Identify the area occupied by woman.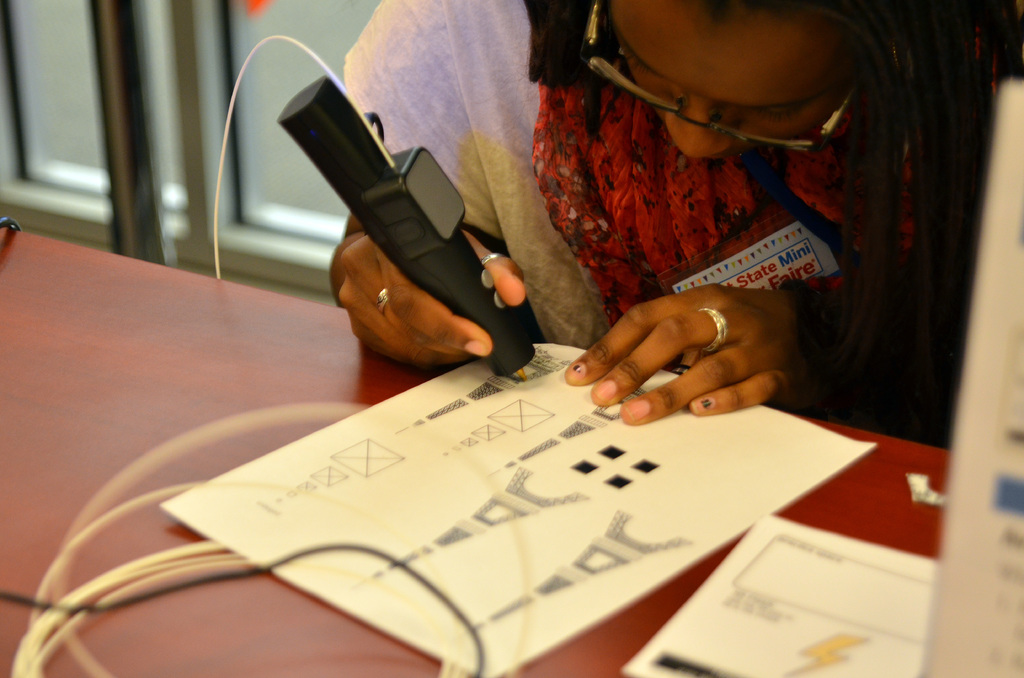
Area: left=328, top=0, right=1022, bottom=426.
